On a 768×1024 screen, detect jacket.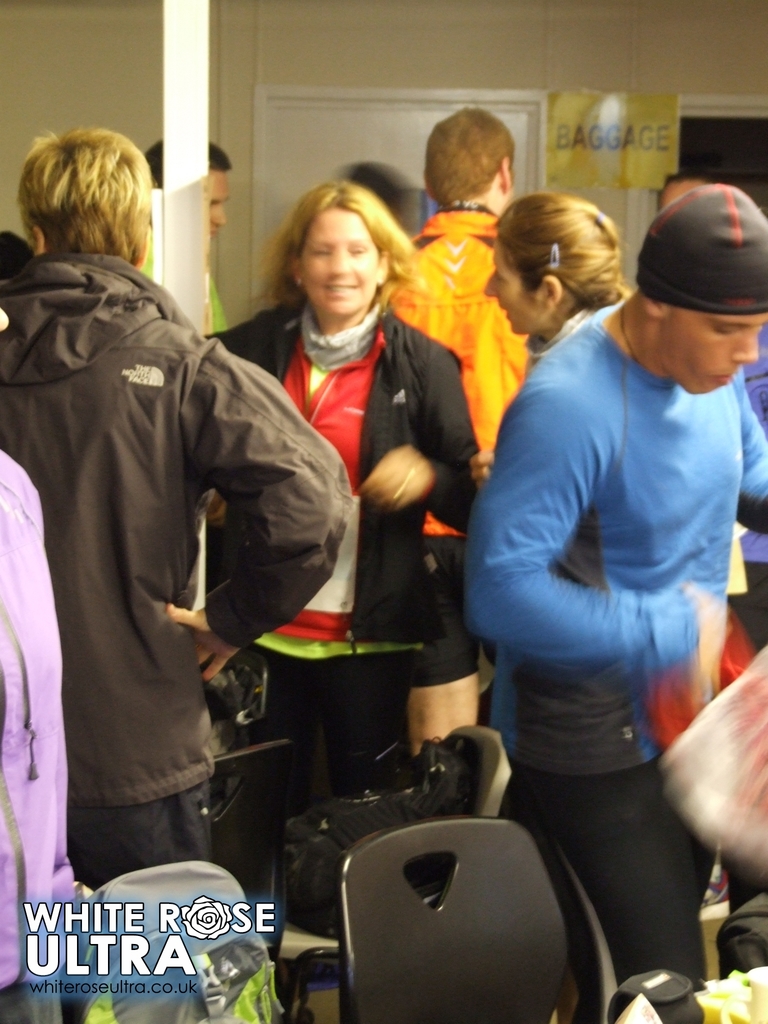
<region>391, 211, 538, 474</region>.
